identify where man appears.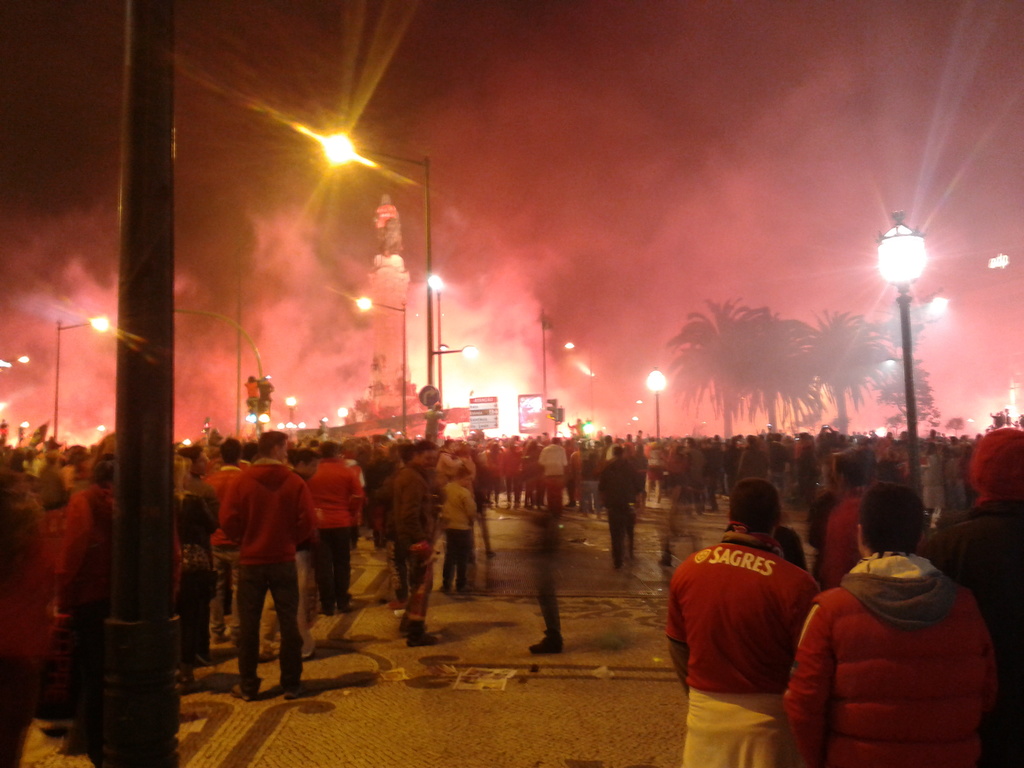
Appears at 205 440 245 650.
